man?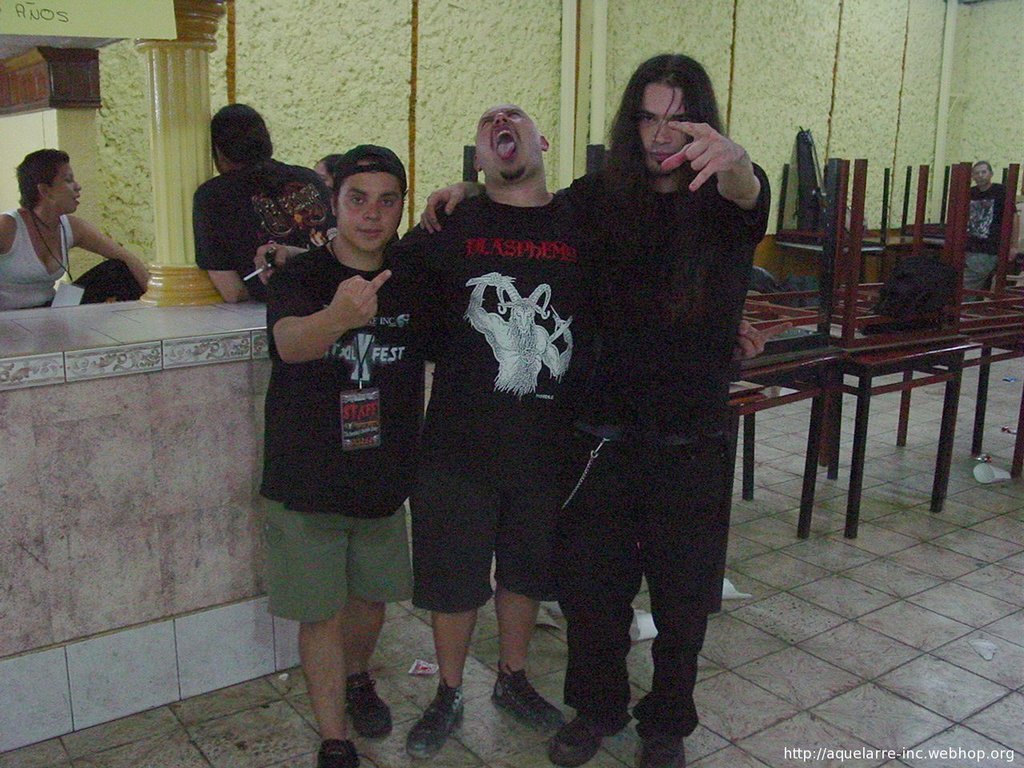
crop(194, 104, 336, 302)
